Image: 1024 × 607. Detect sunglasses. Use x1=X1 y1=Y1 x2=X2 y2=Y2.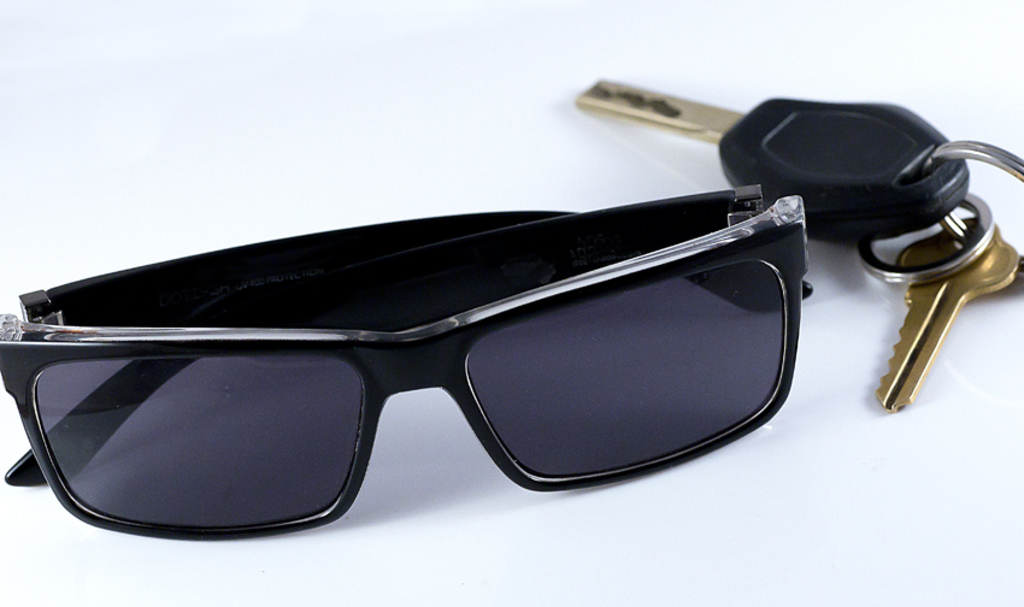
x1=1 y1=185 x2=810 y2=542.
